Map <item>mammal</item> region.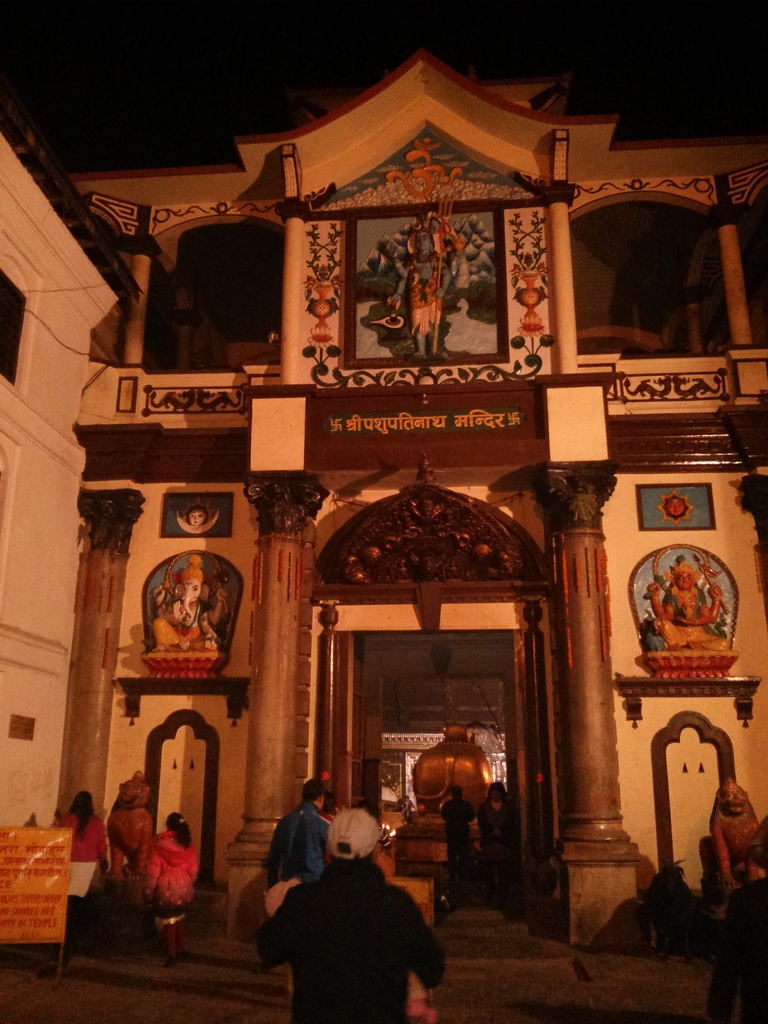
Mapped to [386, 232, 451, 356].
